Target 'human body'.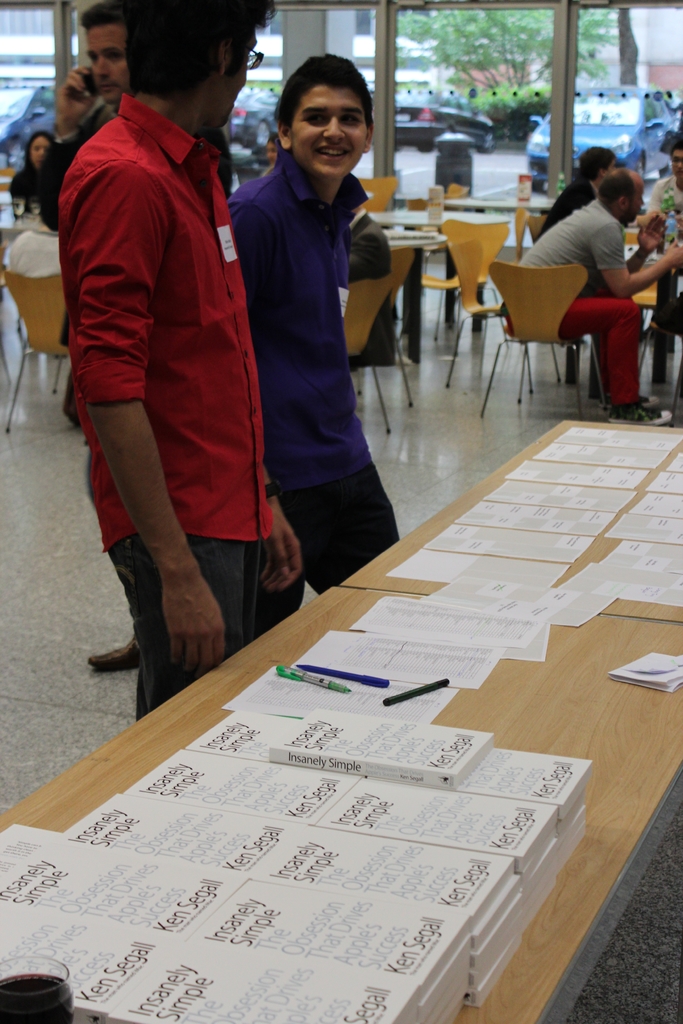
Target region: l=339, t=207, r=402, b=362.
